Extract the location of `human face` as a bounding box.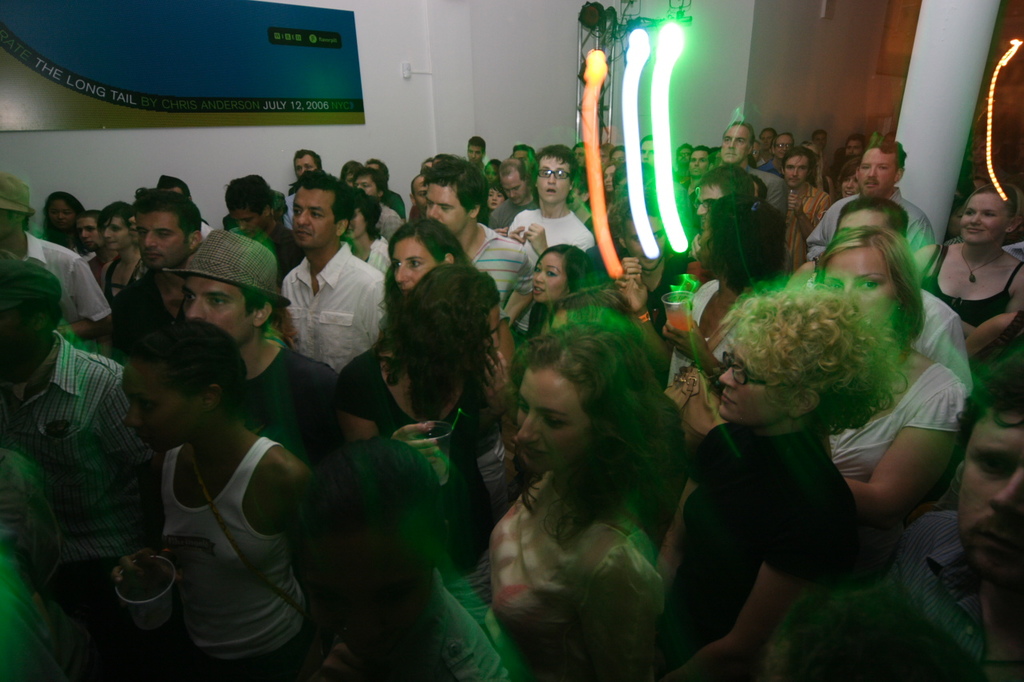
{"left": 127, "top": 365, "right": 208, "bottom": 455}.
